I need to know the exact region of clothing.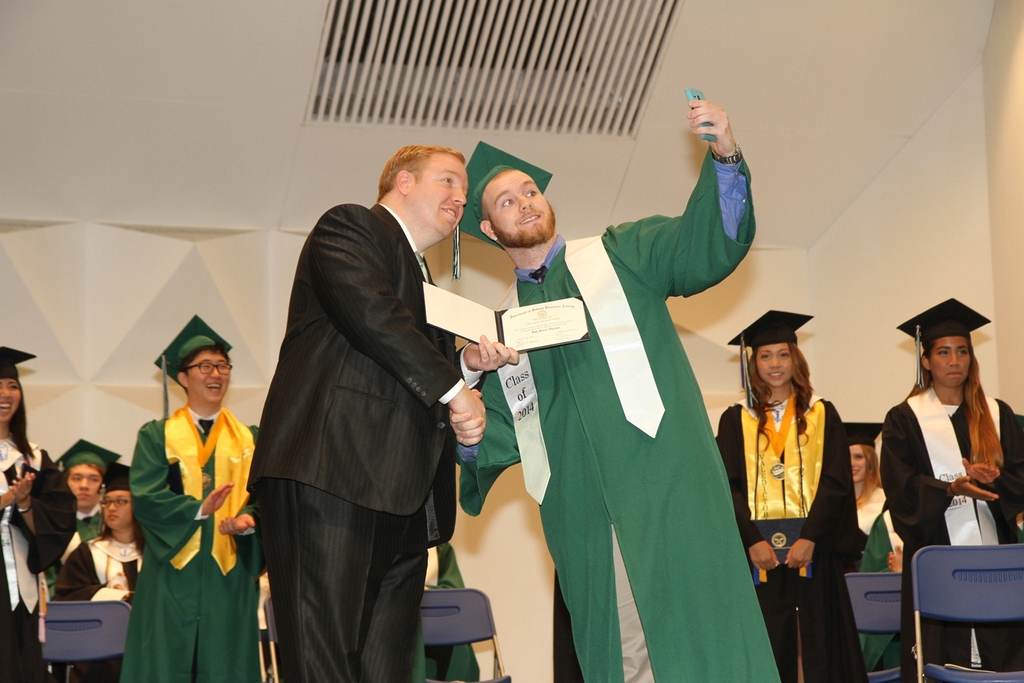
Region: BBox(441, 132, 786, 681).
